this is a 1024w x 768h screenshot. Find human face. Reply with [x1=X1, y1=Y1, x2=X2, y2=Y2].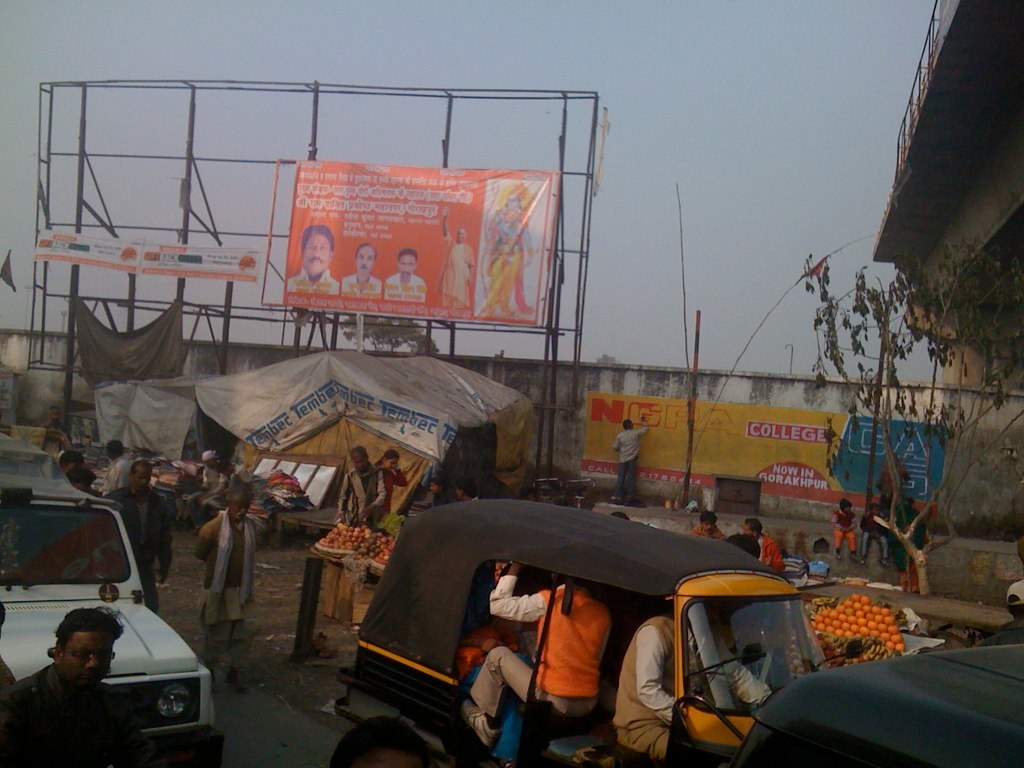
[x1=703, y1=521, x2=714, y2=534].
